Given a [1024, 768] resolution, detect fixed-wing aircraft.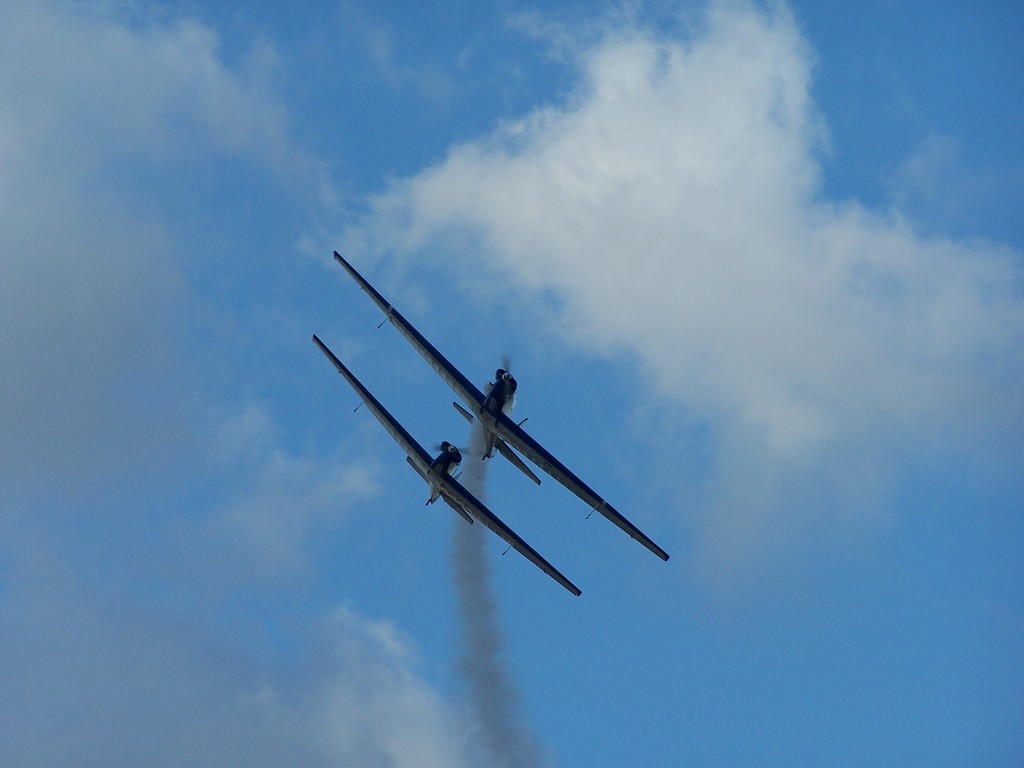
pyautogui.locateOnScreen(311, 335, 585, 595).
